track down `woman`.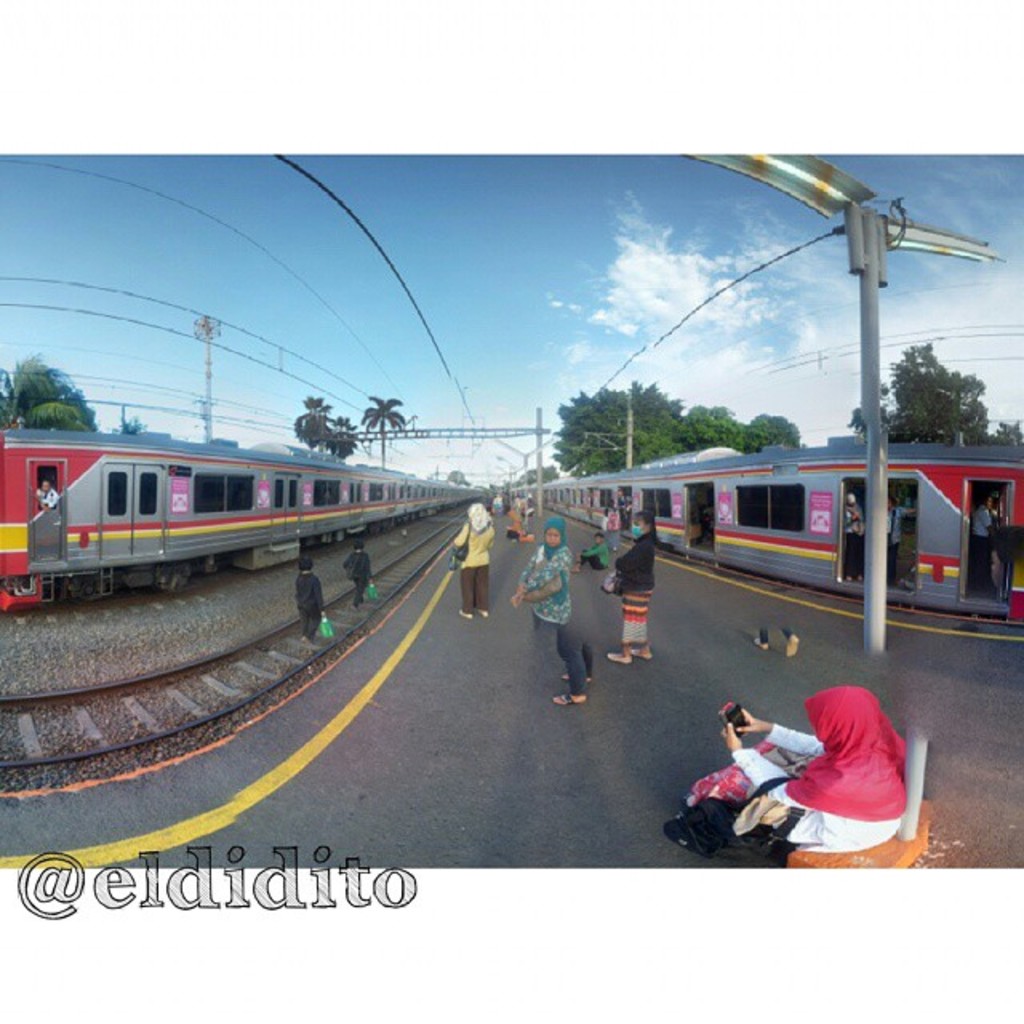
Tracked to Rect(446, 499, 490, 618).
